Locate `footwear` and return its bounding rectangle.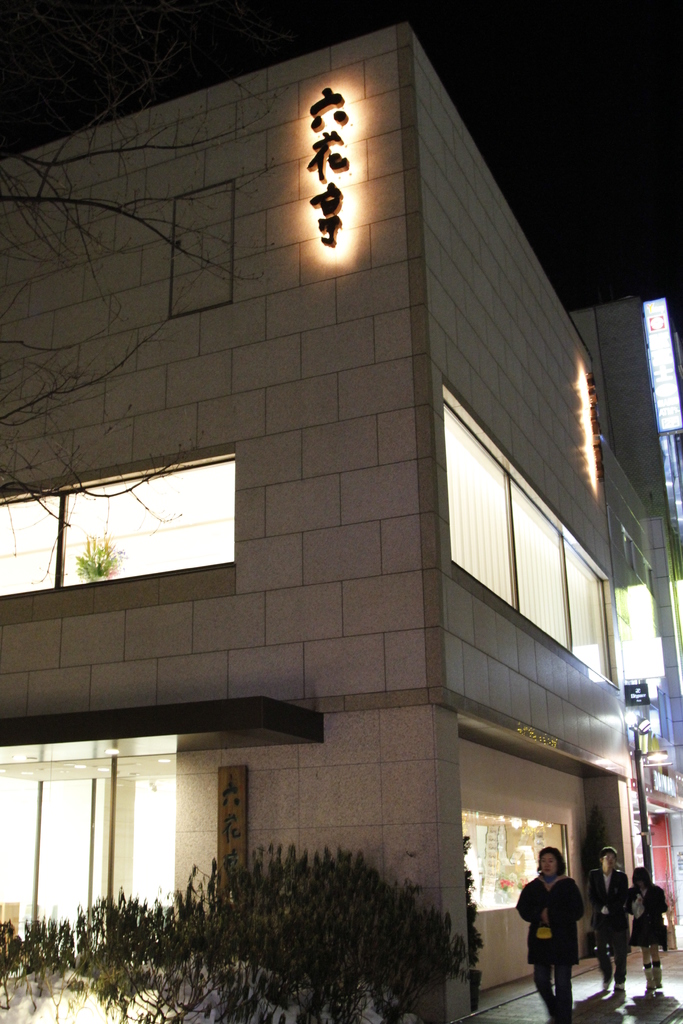
<region>655, 961, 667, 989</region>.
